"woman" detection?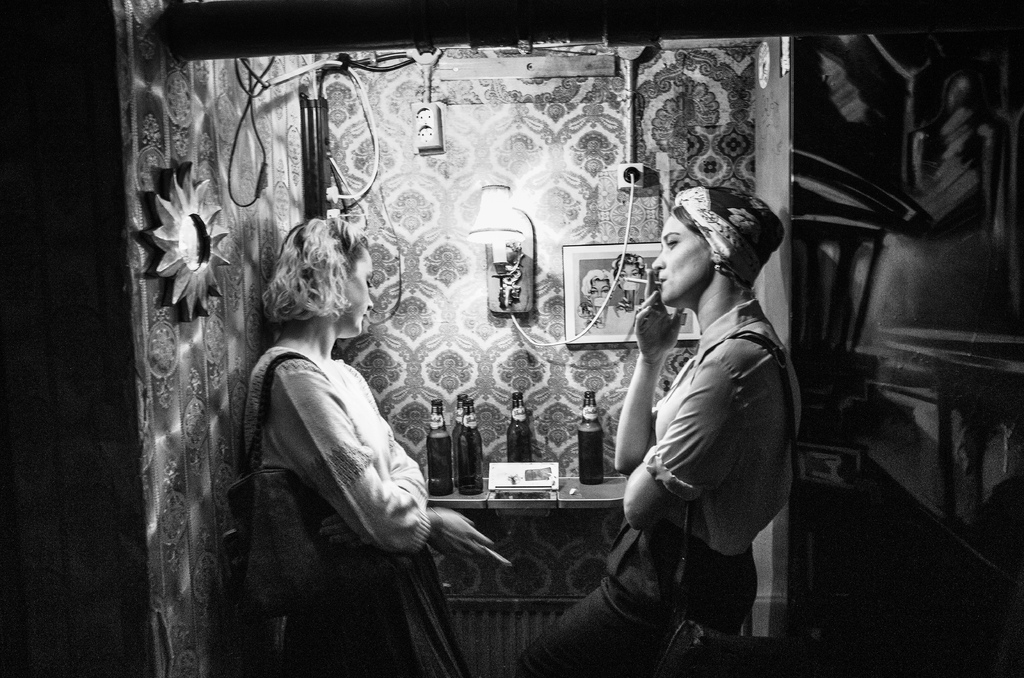
box=[225, 164, 445, 654]
